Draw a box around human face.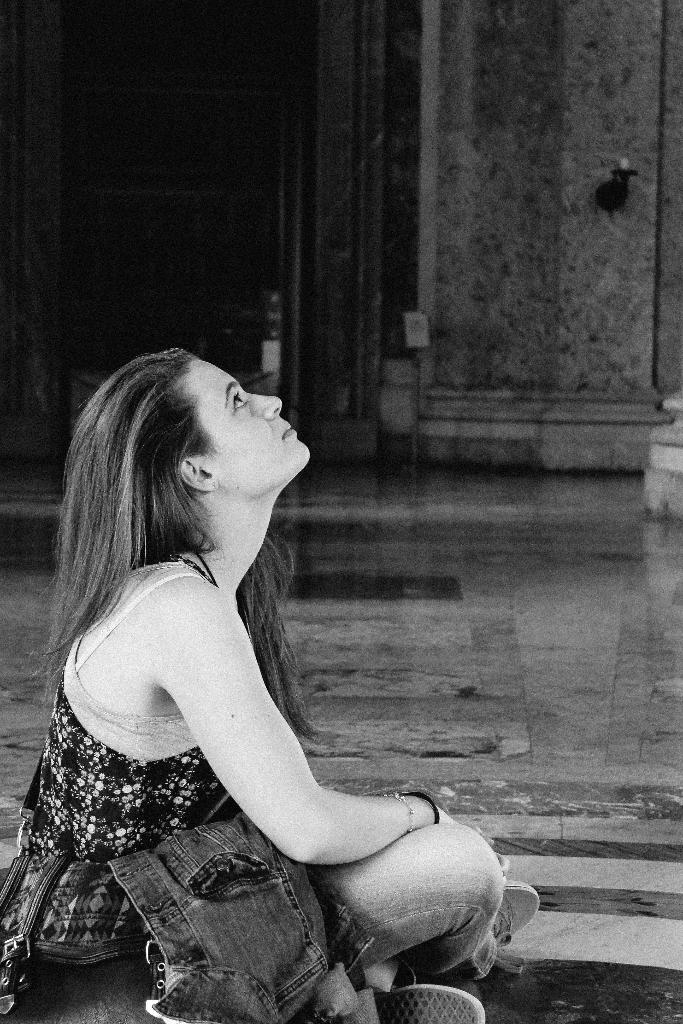
l=173, t=356, r=308, b=493.
